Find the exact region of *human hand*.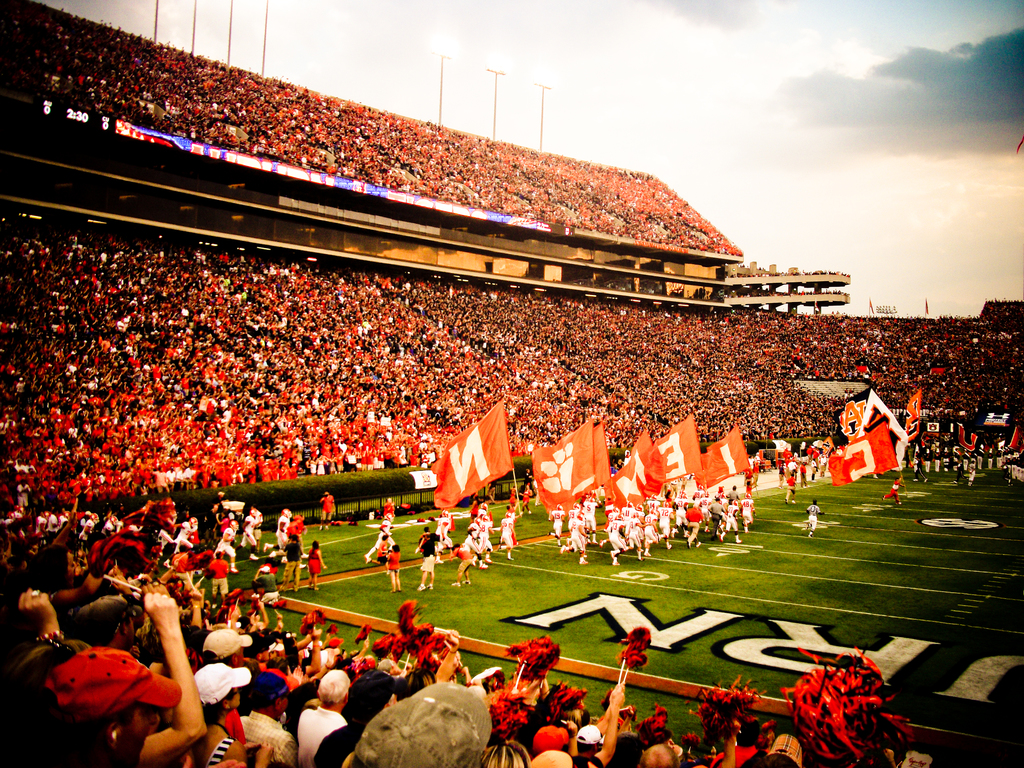
Exact region: pyautogui.locateOnScreen(20, 588, 58, 621).
